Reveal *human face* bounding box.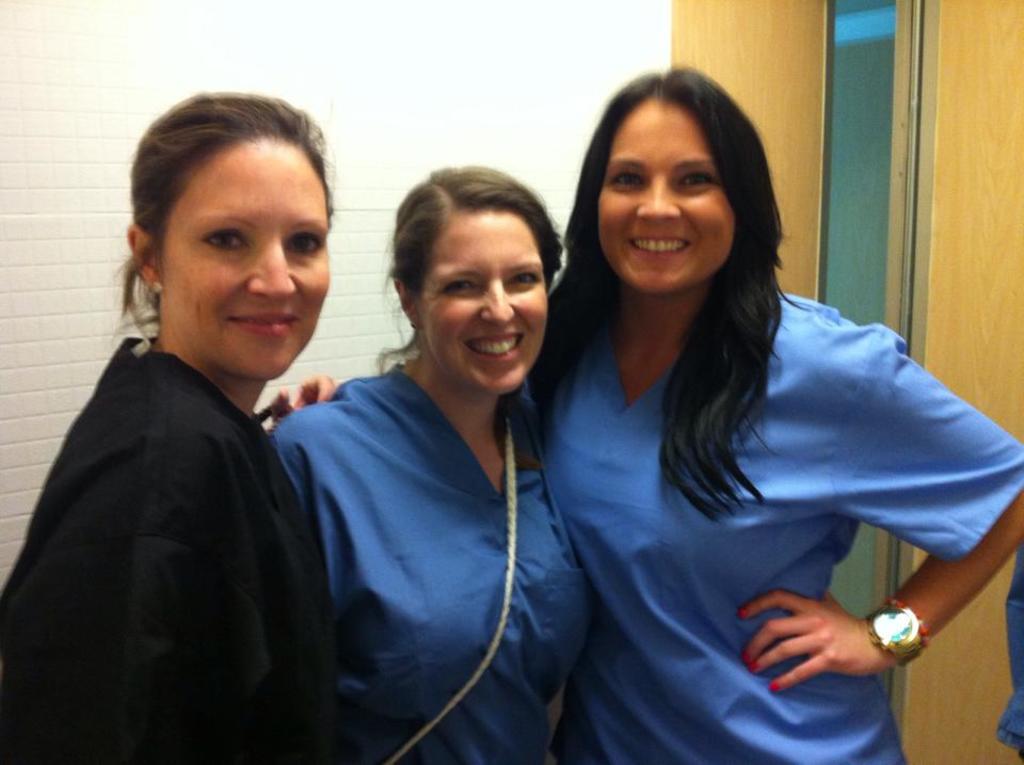
Revealed: <region>416, 204, 546, 398</region>.
